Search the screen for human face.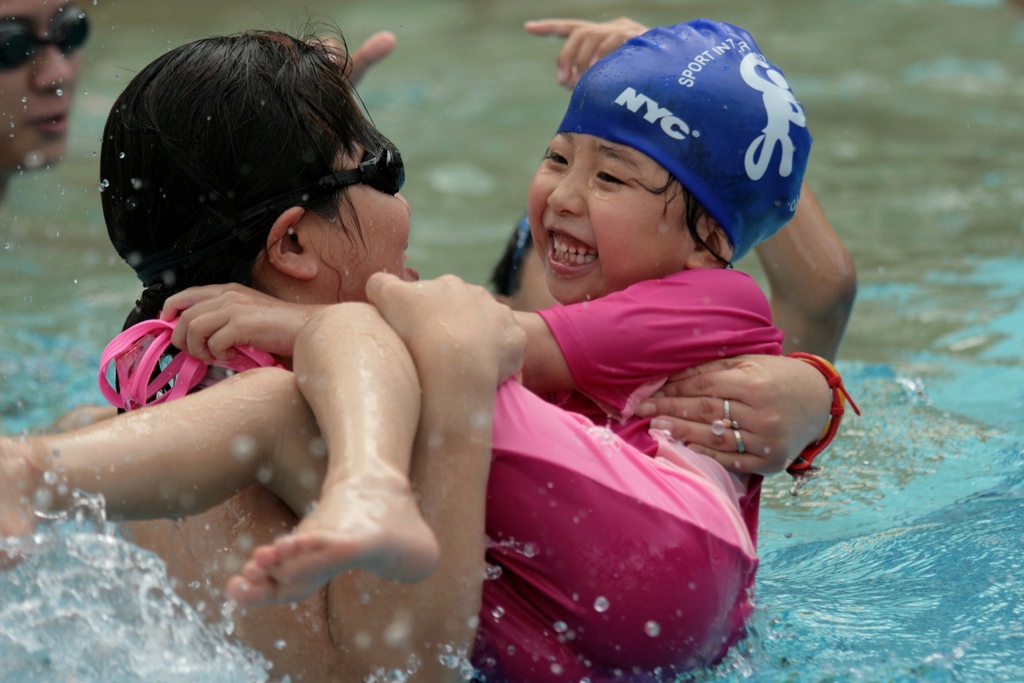
Found at [x1=0, y1=0, x2=84, y2=167].
